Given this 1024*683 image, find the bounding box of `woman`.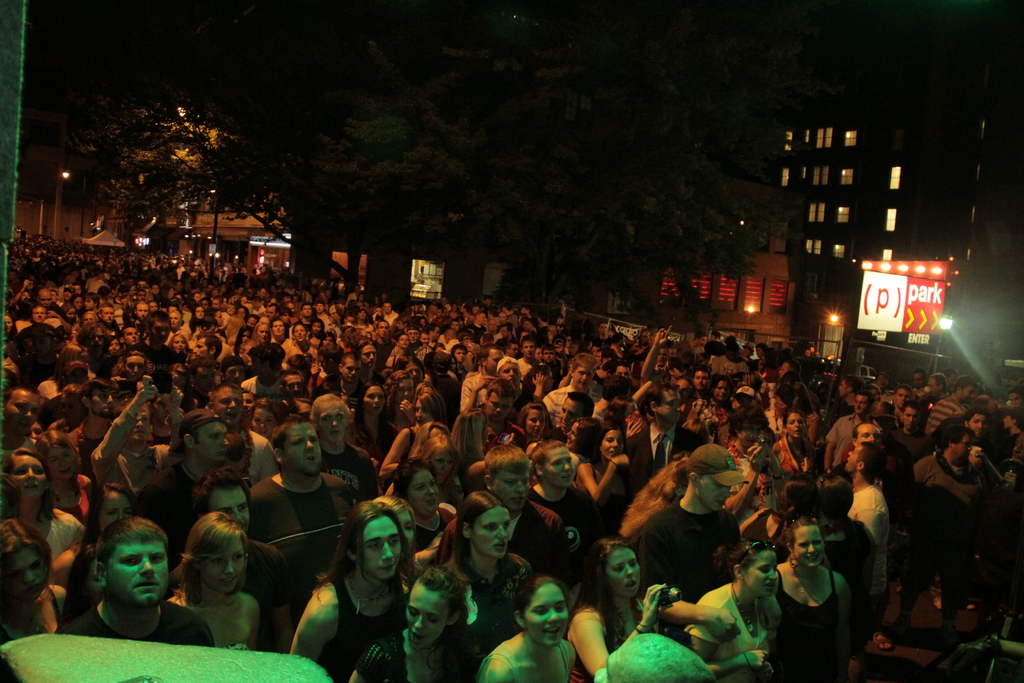
BBox(371, 490, 422, 555).
